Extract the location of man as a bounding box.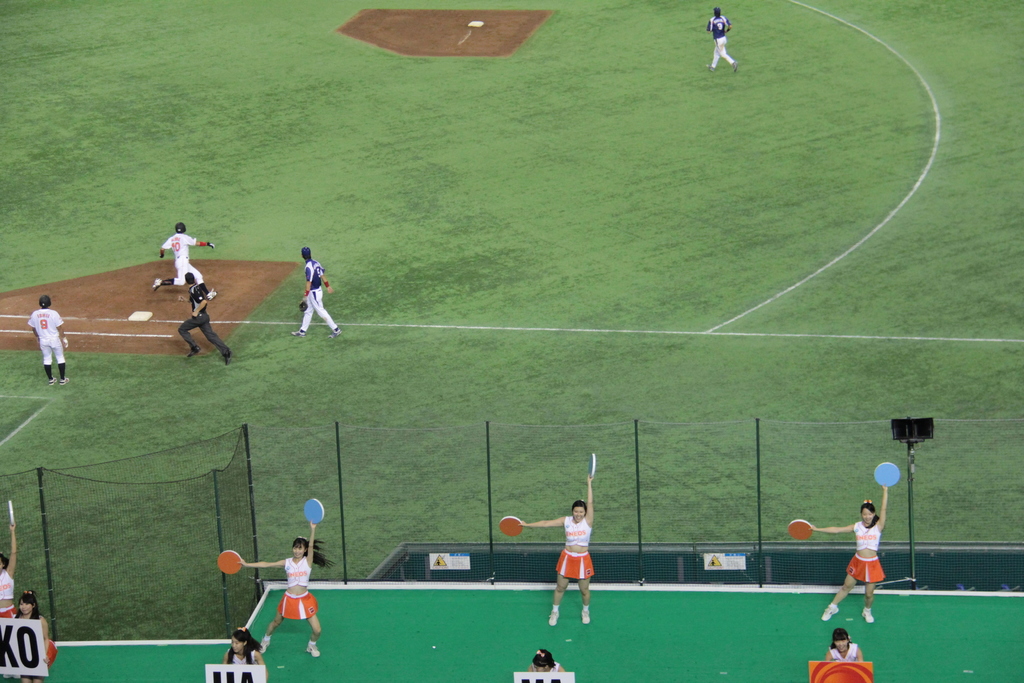
[x1=293, y1=248, x2=342, y2=338].
